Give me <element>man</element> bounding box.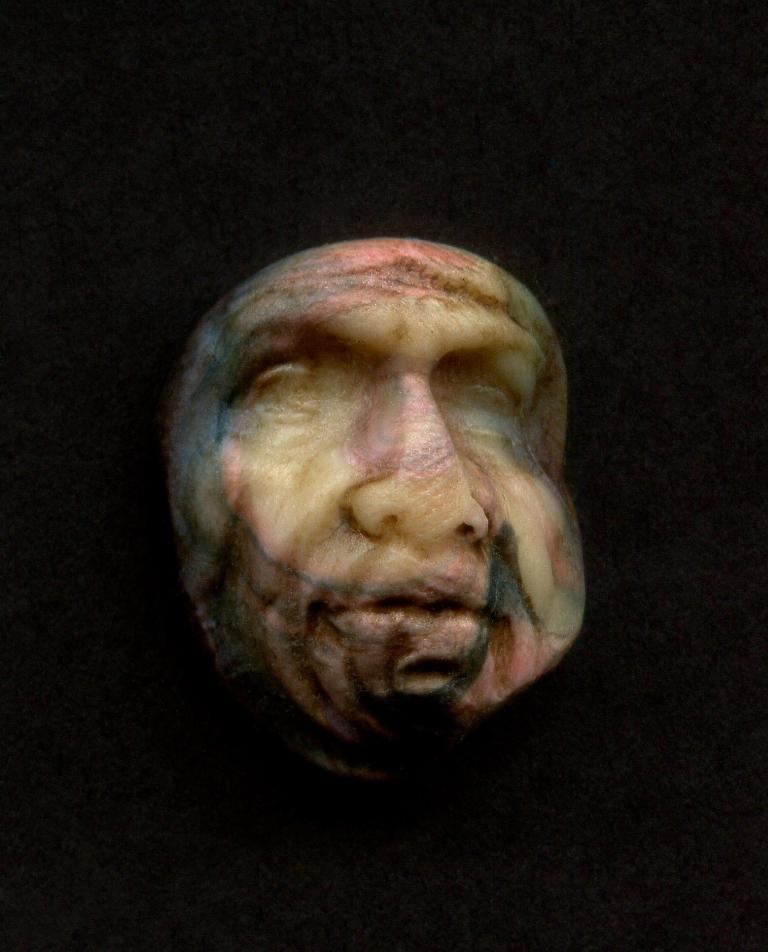
89/131/607/780.
